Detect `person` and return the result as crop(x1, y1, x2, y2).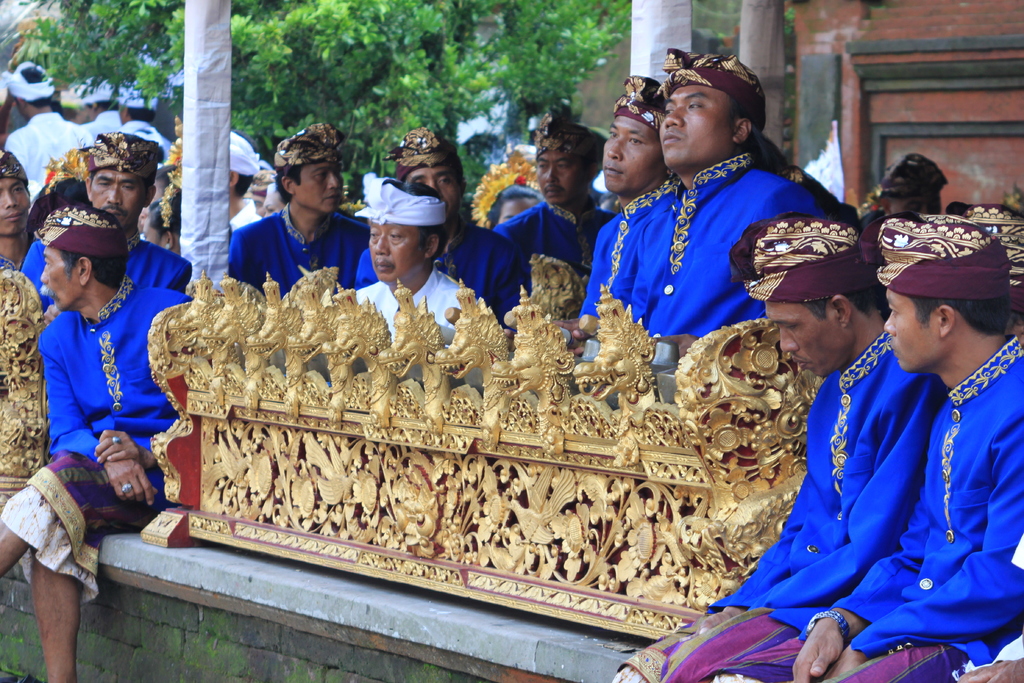
crop(491, 108, 611, 293).
